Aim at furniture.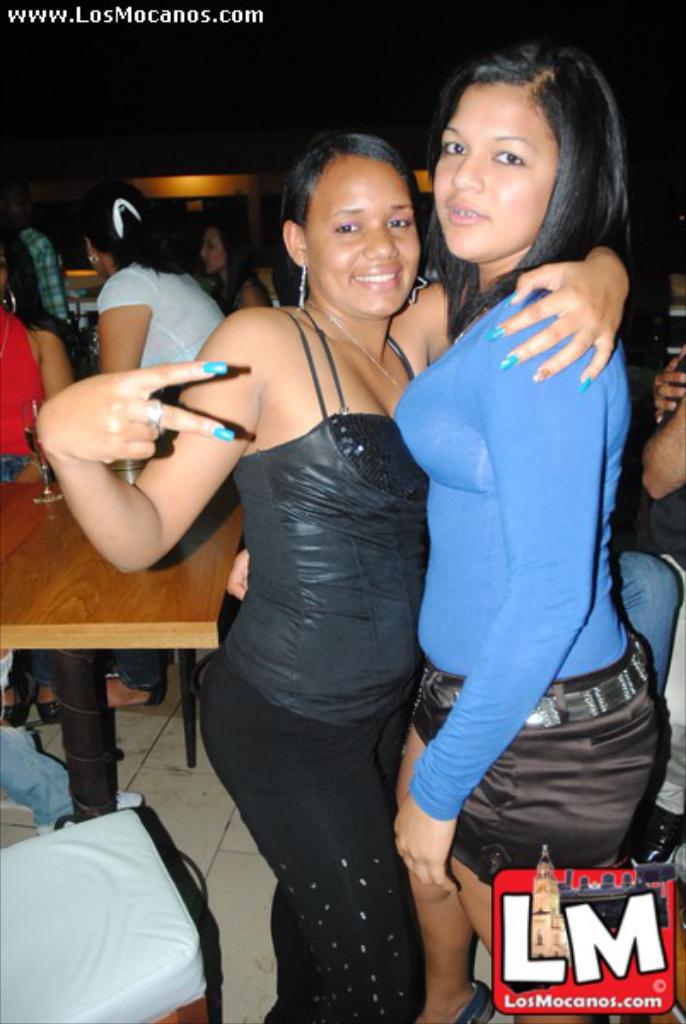
Aimed at {"x1": 0, "y1": 476, "x2": 249, "y2": 824}.
